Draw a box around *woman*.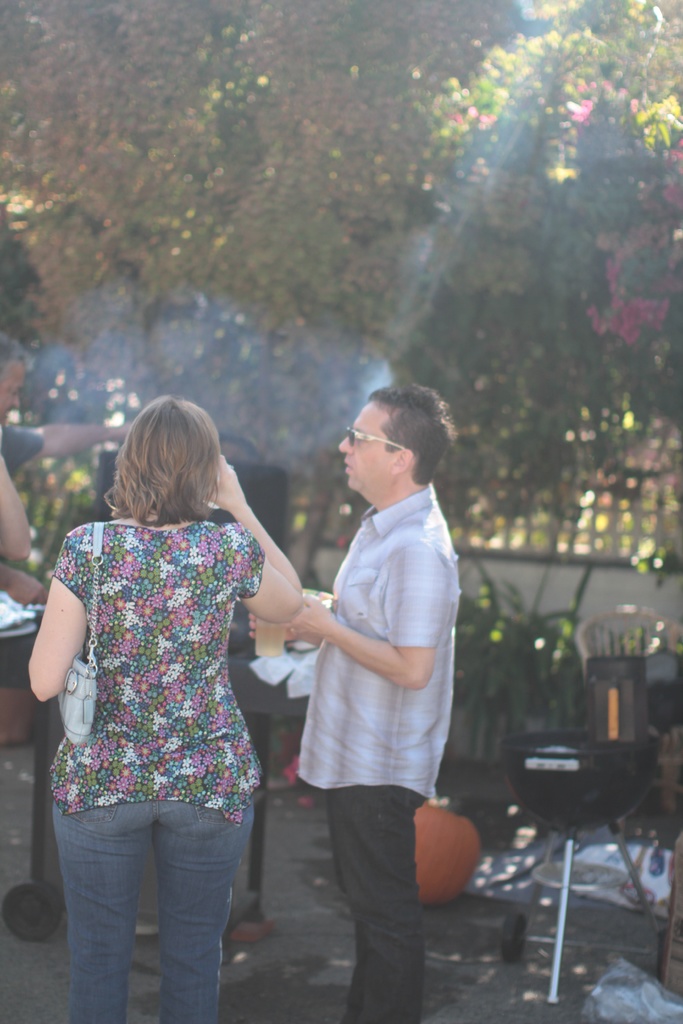
x1=33 y1=363 x2=307 y2=991.
